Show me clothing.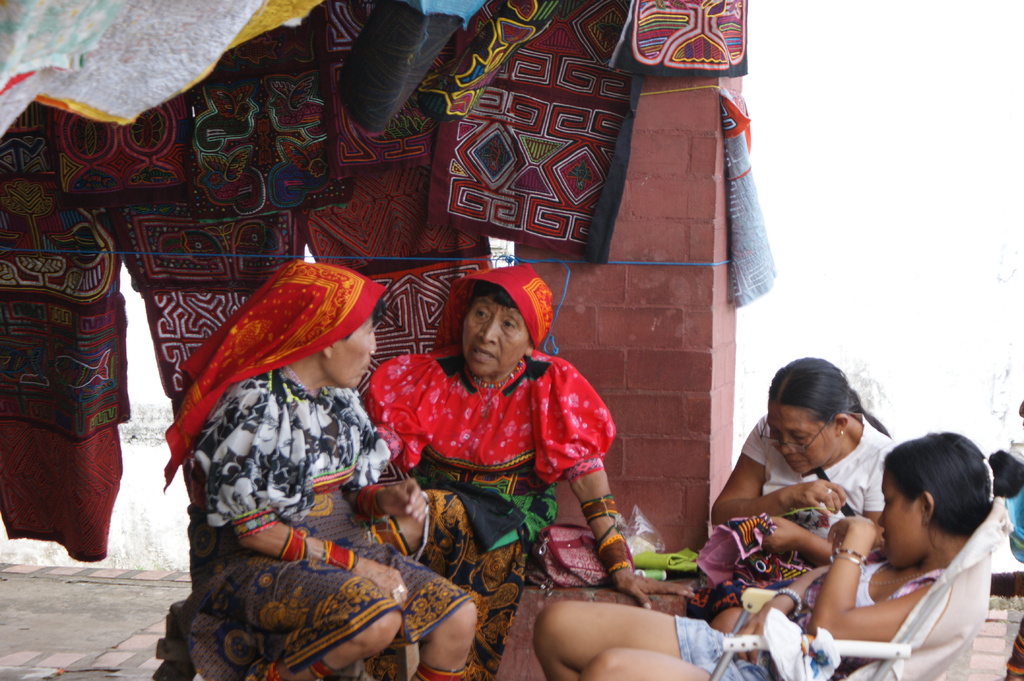
clothing is here: x1=150 y1=250 x2=482 y2=680.
